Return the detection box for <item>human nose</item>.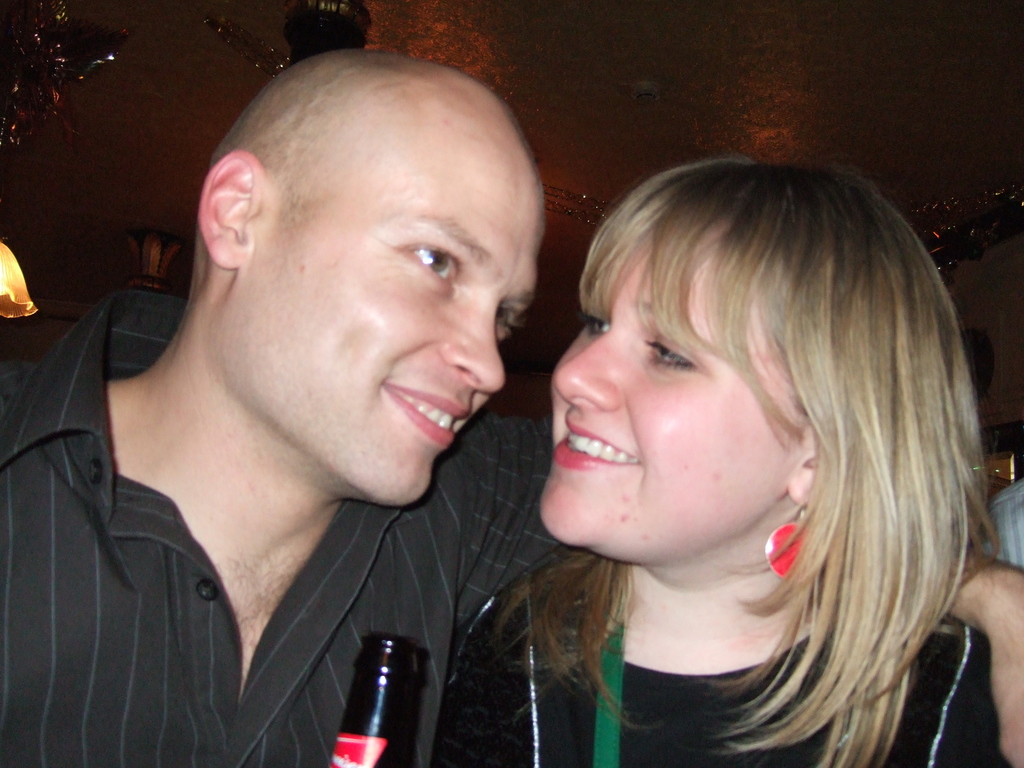
left=443, top=304, right=509, bottom=394.
